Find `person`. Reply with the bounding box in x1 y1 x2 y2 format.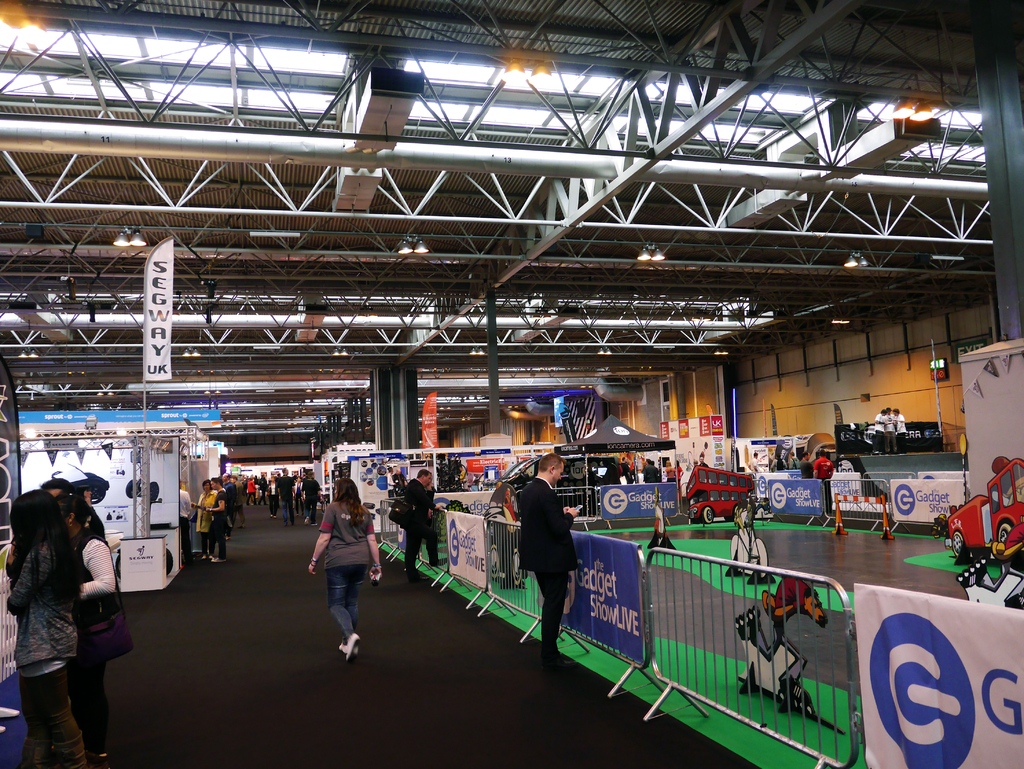
52 493 122 761.
